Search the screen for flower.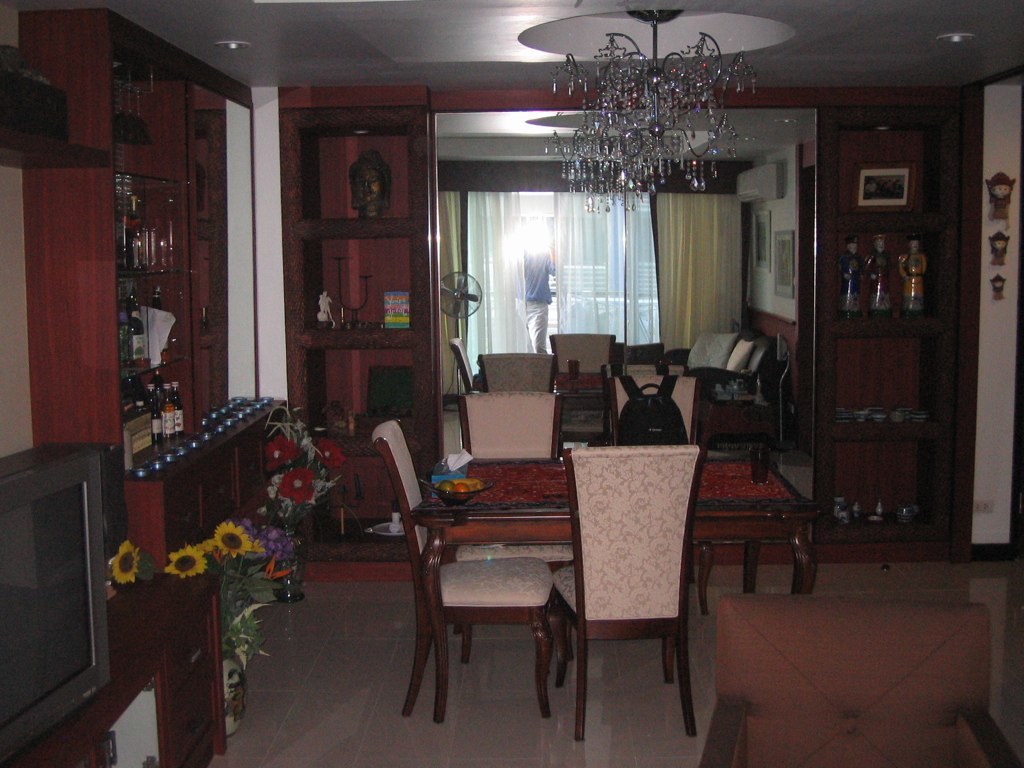
Found at 320,432,347,464.
